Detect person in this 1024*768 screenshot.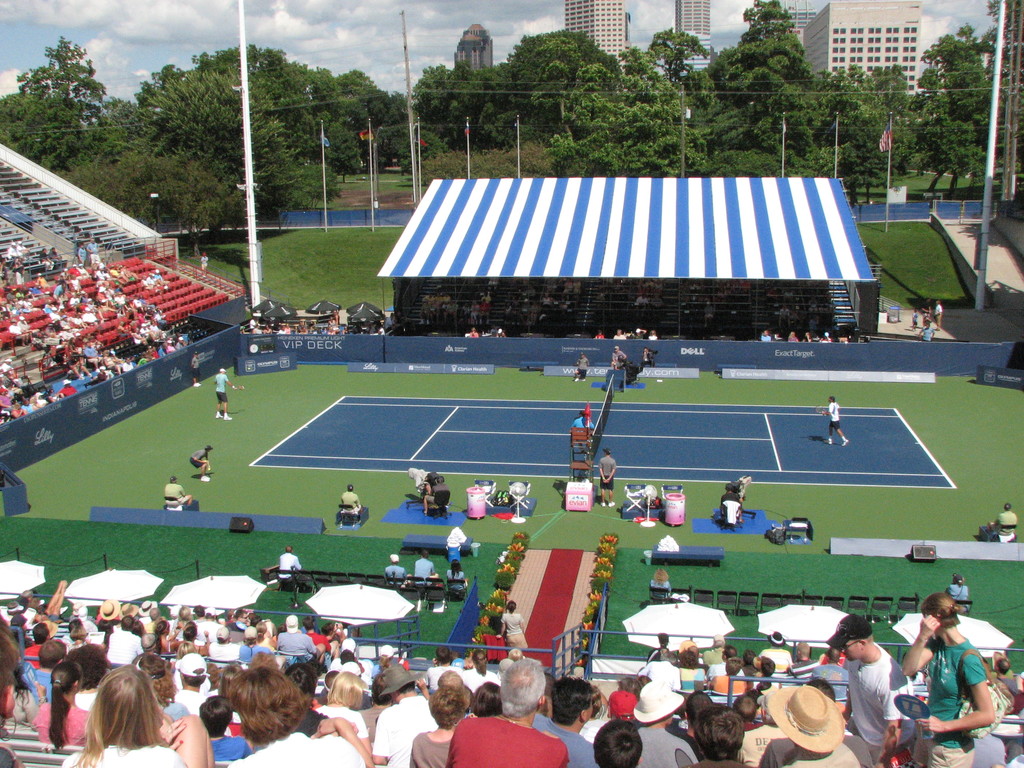
Detection: detection(250, 316, 262, 330).
